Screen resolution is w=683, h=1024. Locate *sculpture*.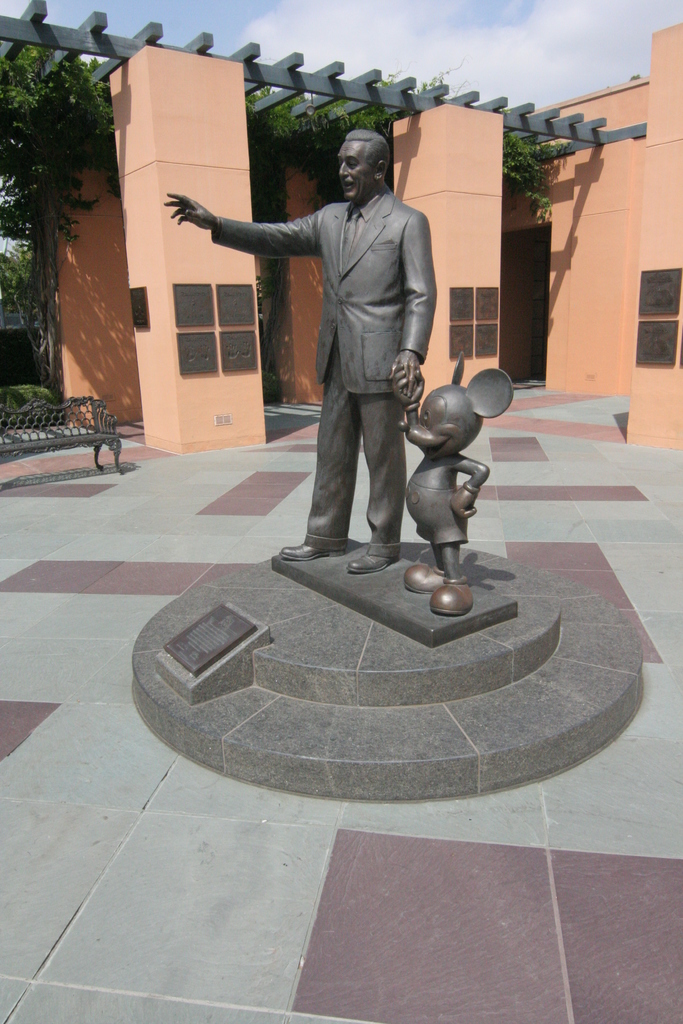
<bbox>384, 351, 515, 612</bbox>.
